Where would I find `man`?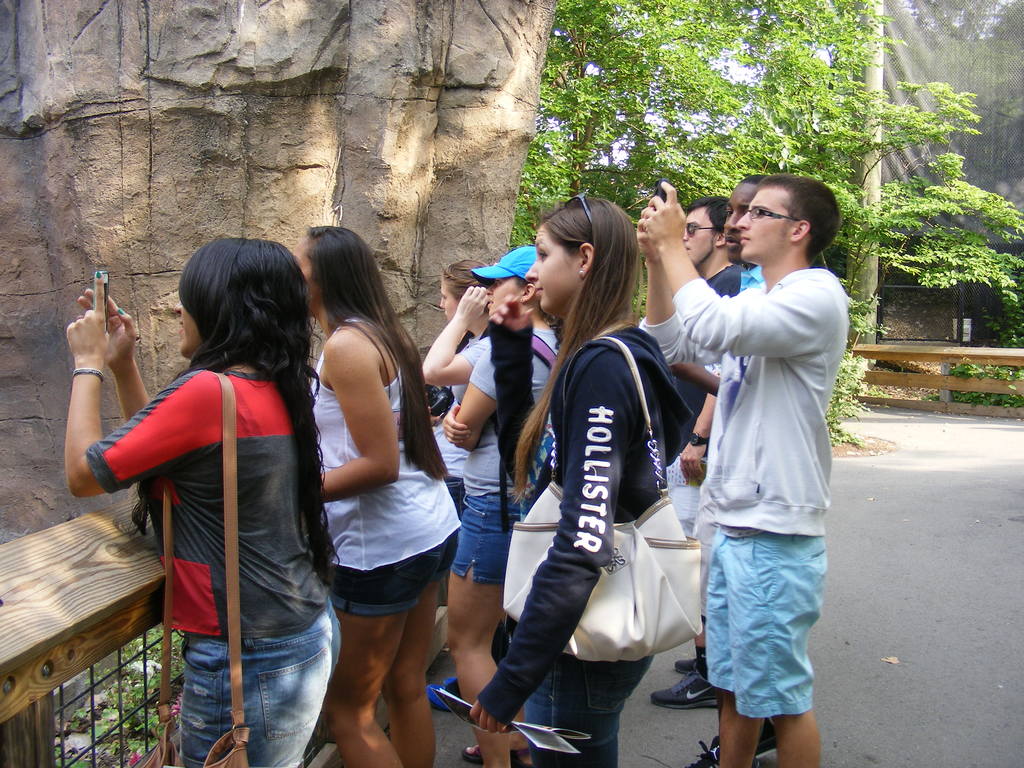
At 677:193:737:333.
